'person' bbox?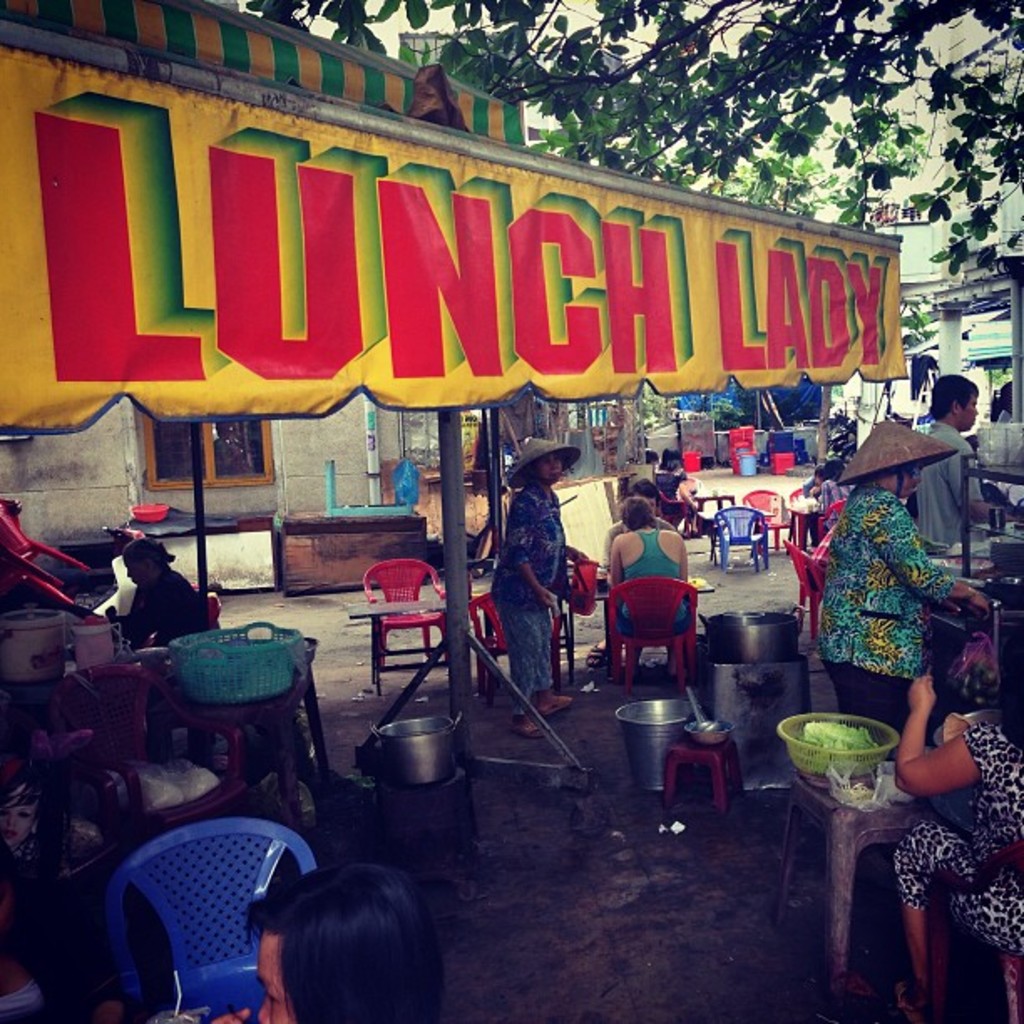
{"x1": 120, "y1": 534, "x2": 209, "y2": 646}
